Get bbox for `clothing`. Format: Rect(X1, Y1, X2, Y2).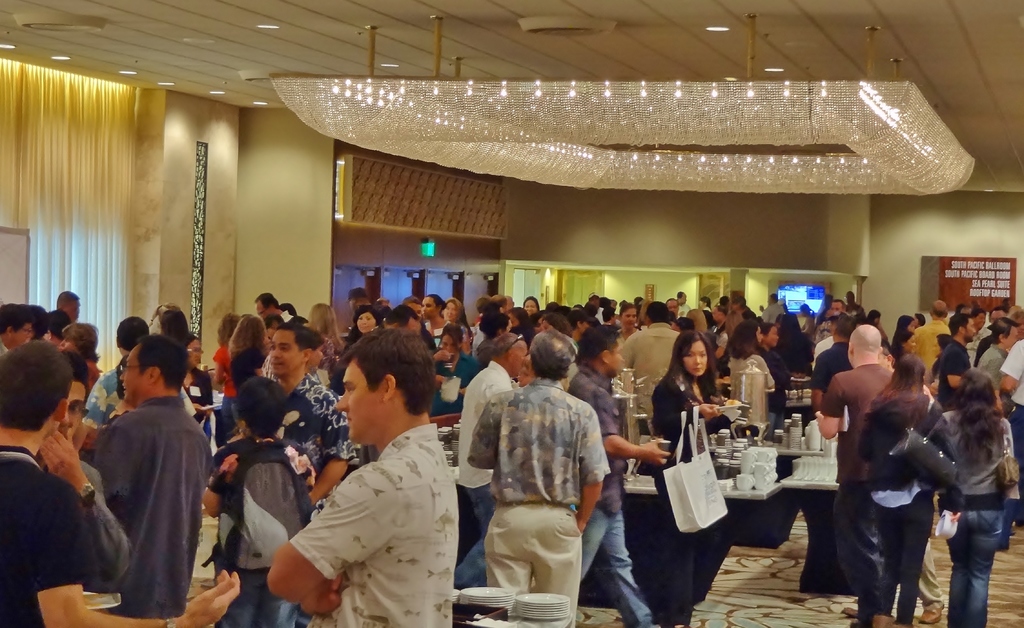
Rect(943, 399, 1018, 627).
